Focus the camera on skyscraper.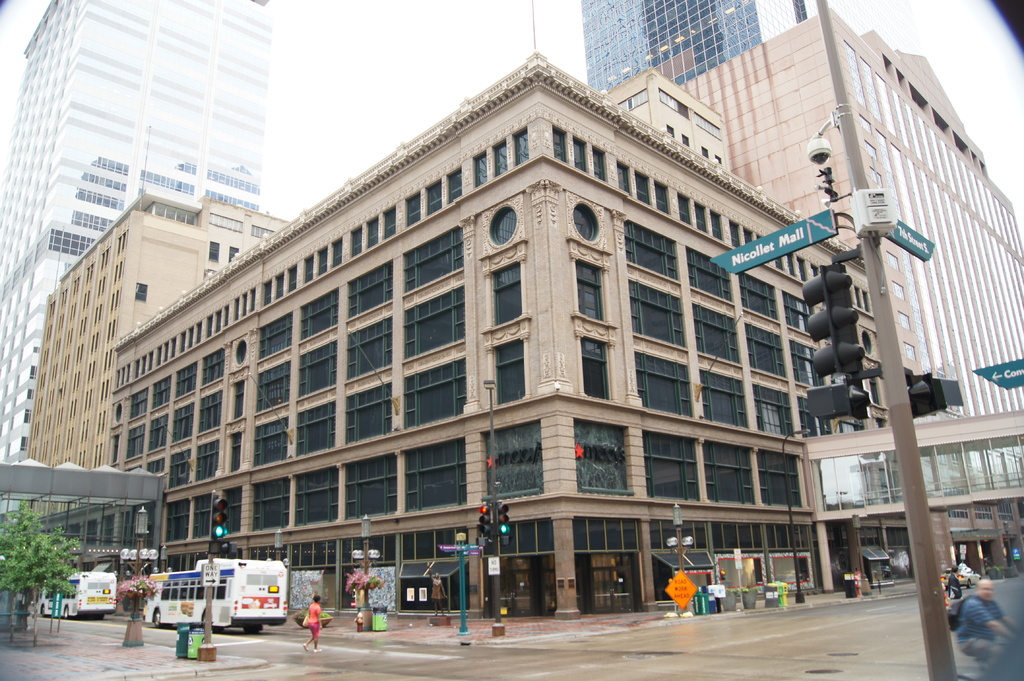
Focus region: crop(0, 0, 281, 467).
